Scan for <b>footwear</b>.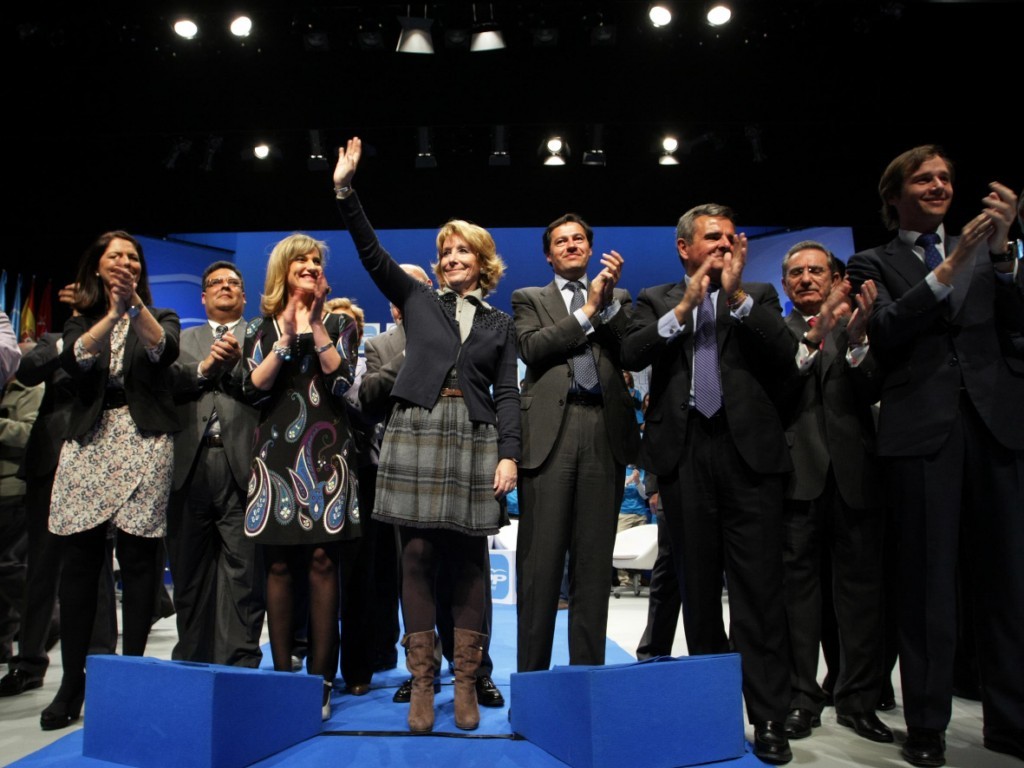
Scan result: {"left": 453, "top": 625, "right": 470, "bottom": 731}.
